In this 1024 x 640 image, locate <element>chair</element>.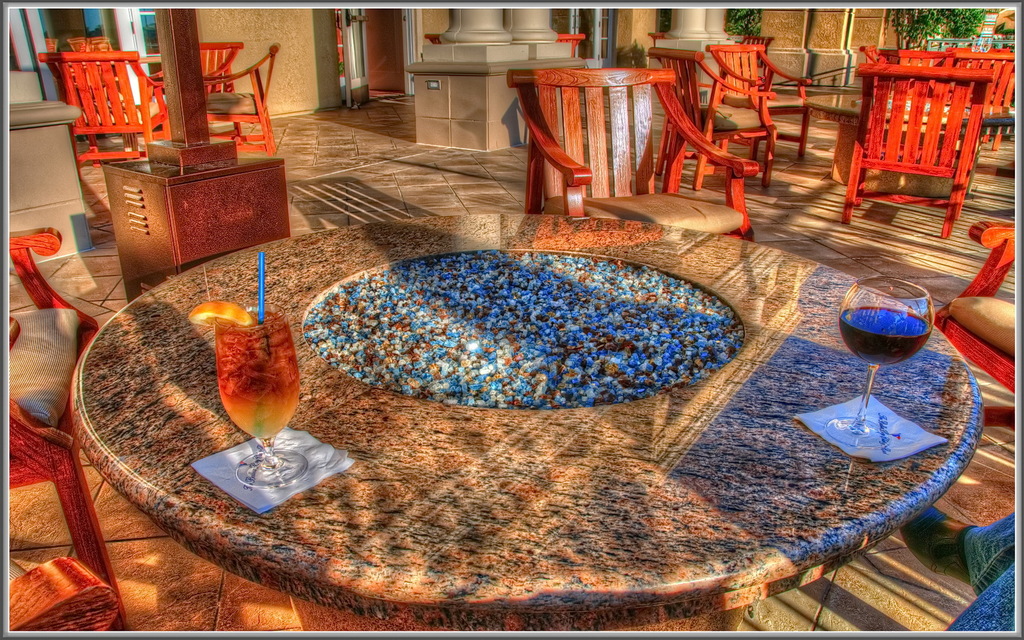
Bounding box: bbox=(8, 394, 134, 632).
